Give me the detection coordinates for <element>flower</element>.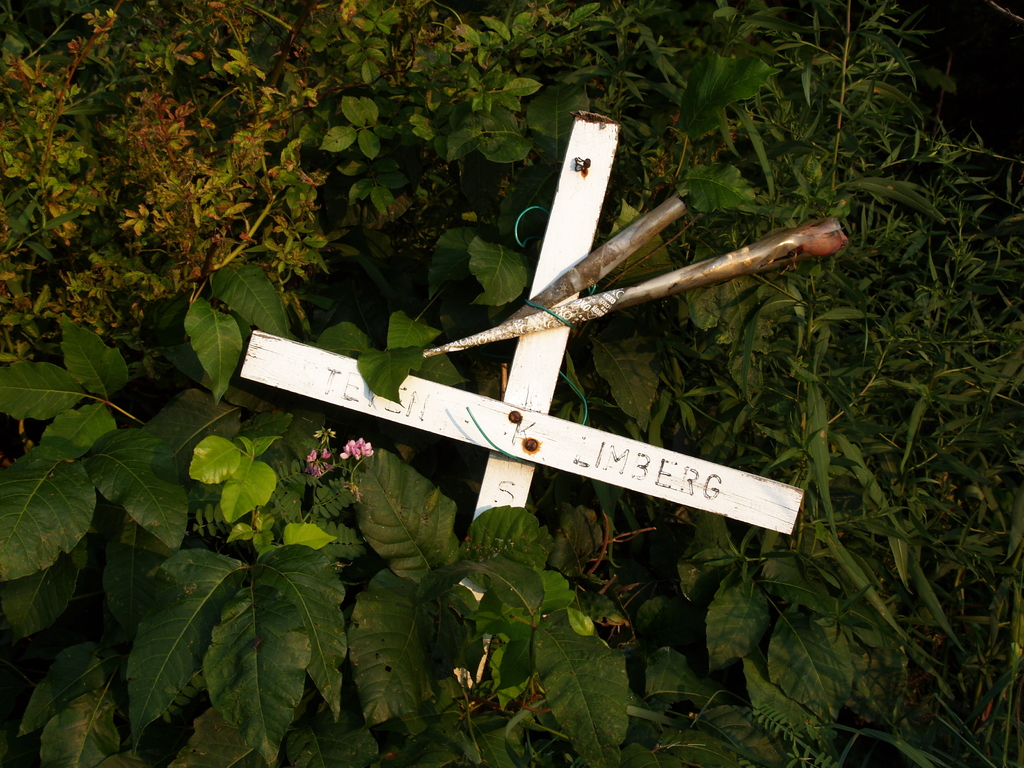
(309, 426, 339, 441).
